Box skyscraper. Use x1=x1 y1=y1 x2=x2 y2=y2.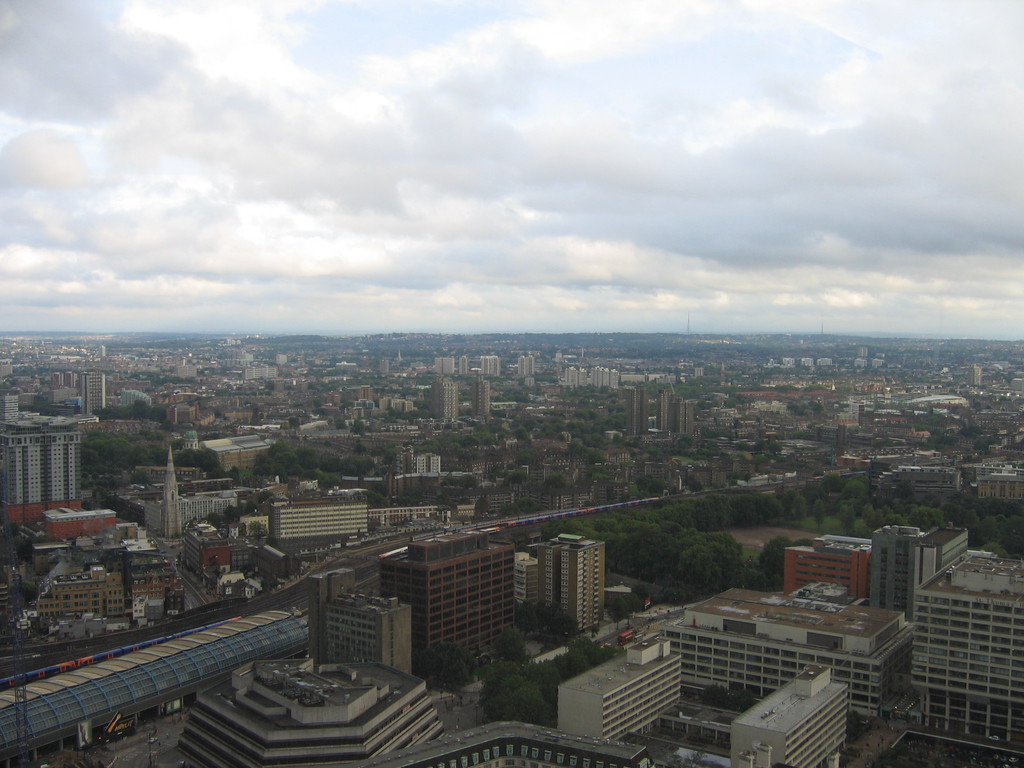
x1=164 y1=443 x2=190 y2=542.
